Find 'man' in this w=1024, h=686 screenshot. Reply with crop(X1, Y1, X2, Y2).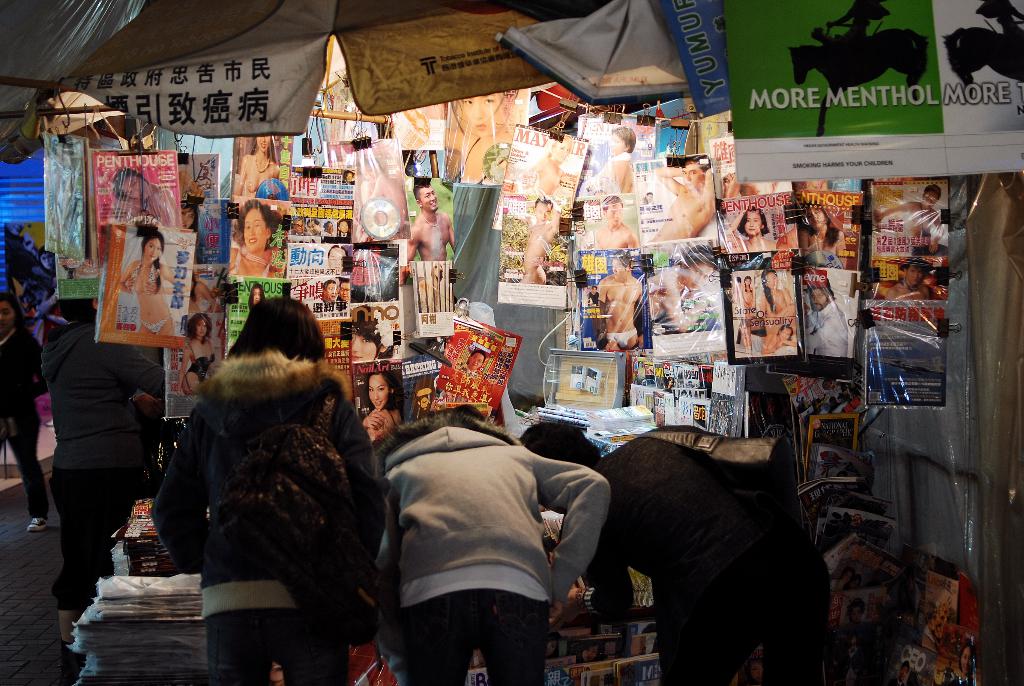
crop(588, 193, 639, 245).
